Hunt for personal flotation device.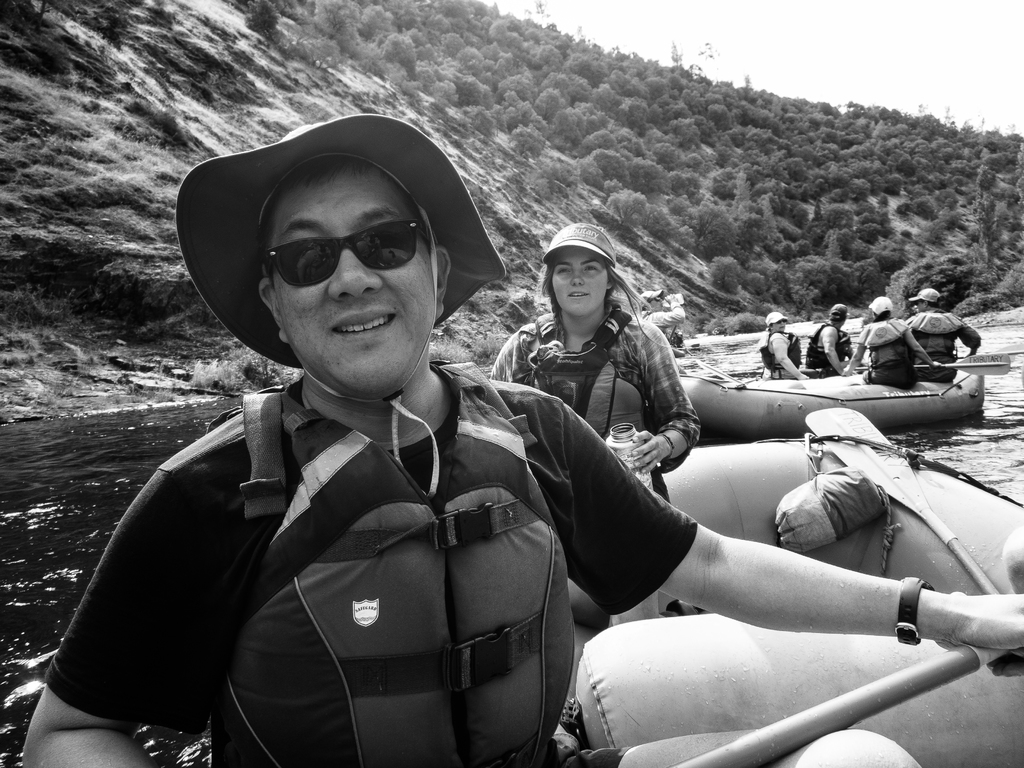
Hunted down at {"x1": 523, "y1": 307, "x2": 653, "y2": 441}.
